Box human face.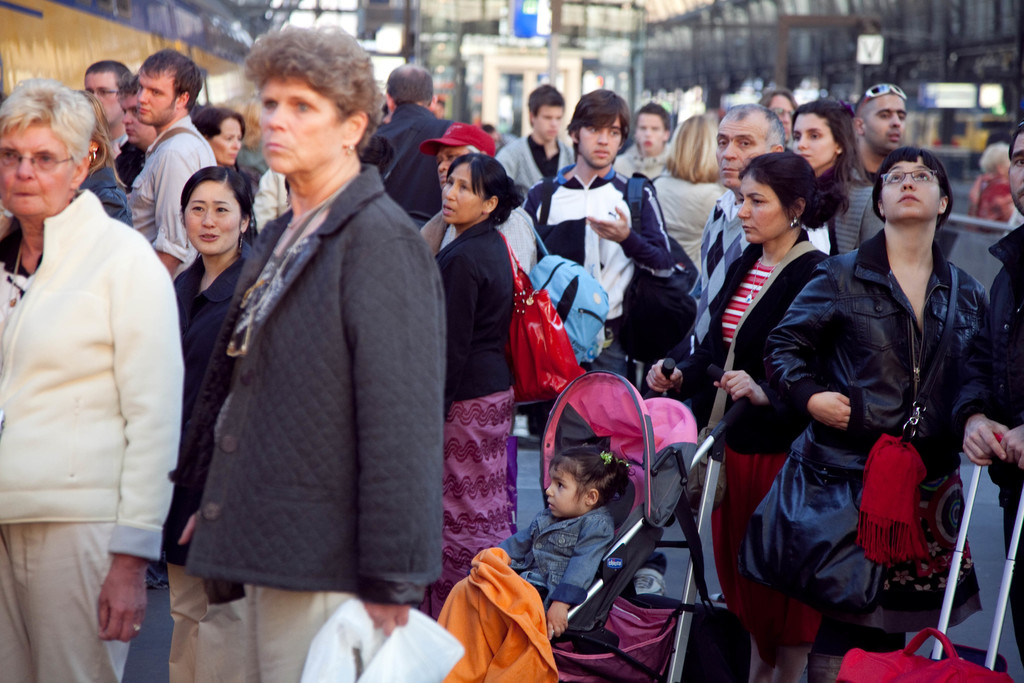
[793, 112, 836, 169].
